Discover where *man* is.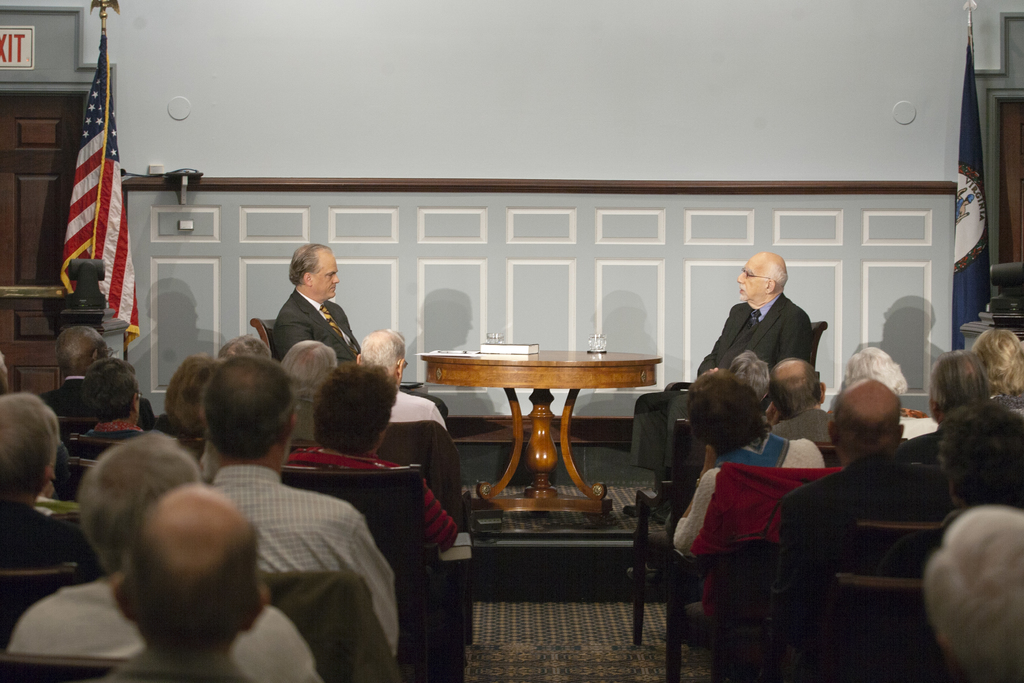
Discovered at pyautogui.locateOnScreen(0, 394, 86, 573).
